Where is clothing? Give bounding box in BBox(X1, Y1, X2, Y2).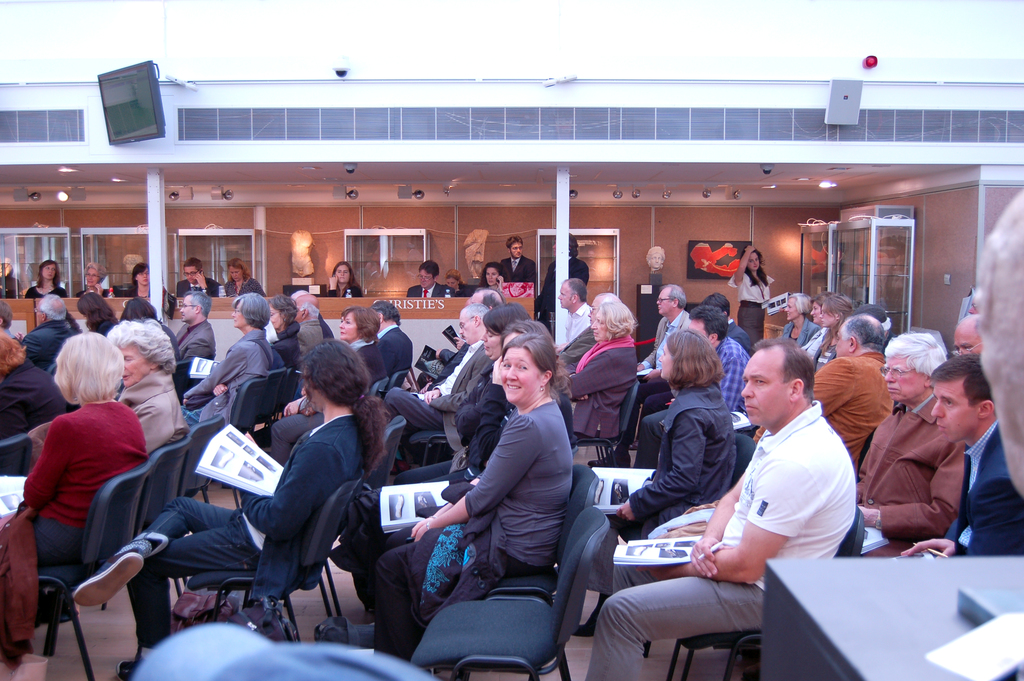
BBox(130, 366, 180, 432).
